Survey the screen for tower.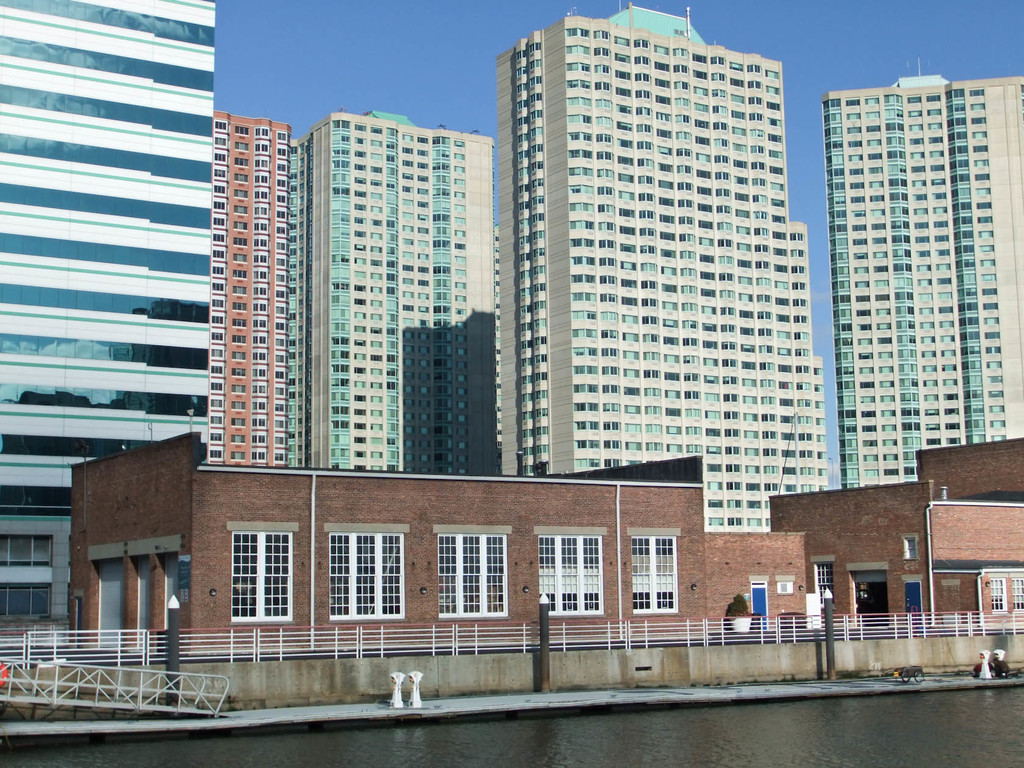
Survey found: (x1=801, y1=36, x2=1016, y2=509).
